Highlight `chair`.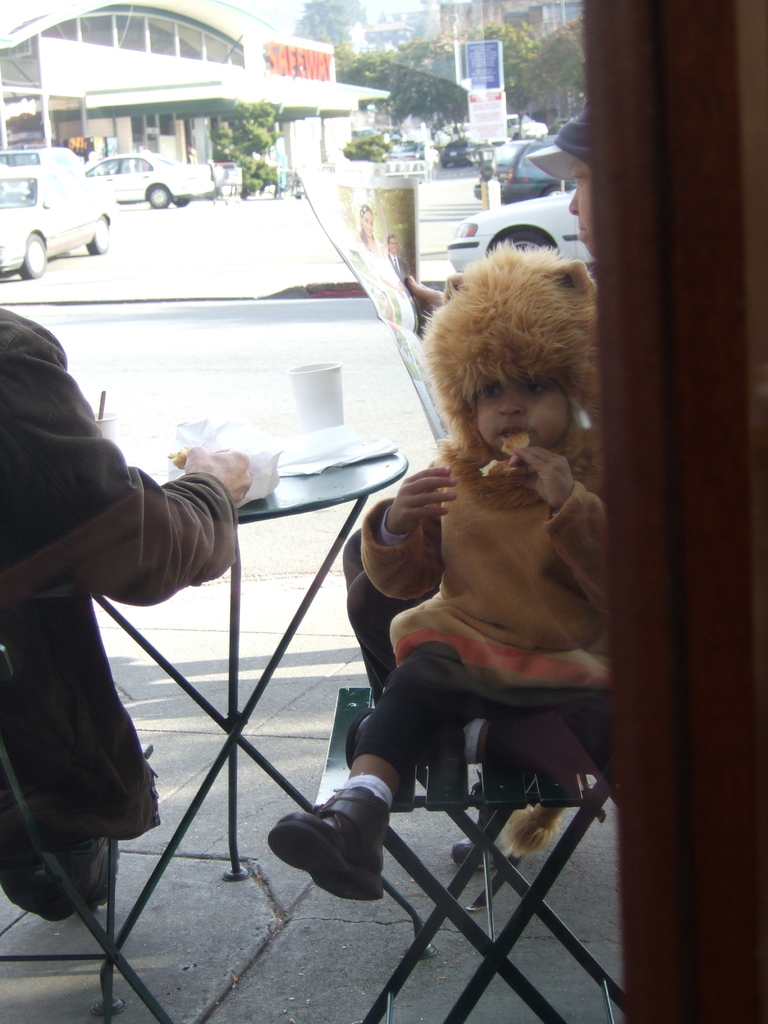
Highlighted region: {"x1": 0, "y1": 648, "x2": 169, "y2": 1023}.
